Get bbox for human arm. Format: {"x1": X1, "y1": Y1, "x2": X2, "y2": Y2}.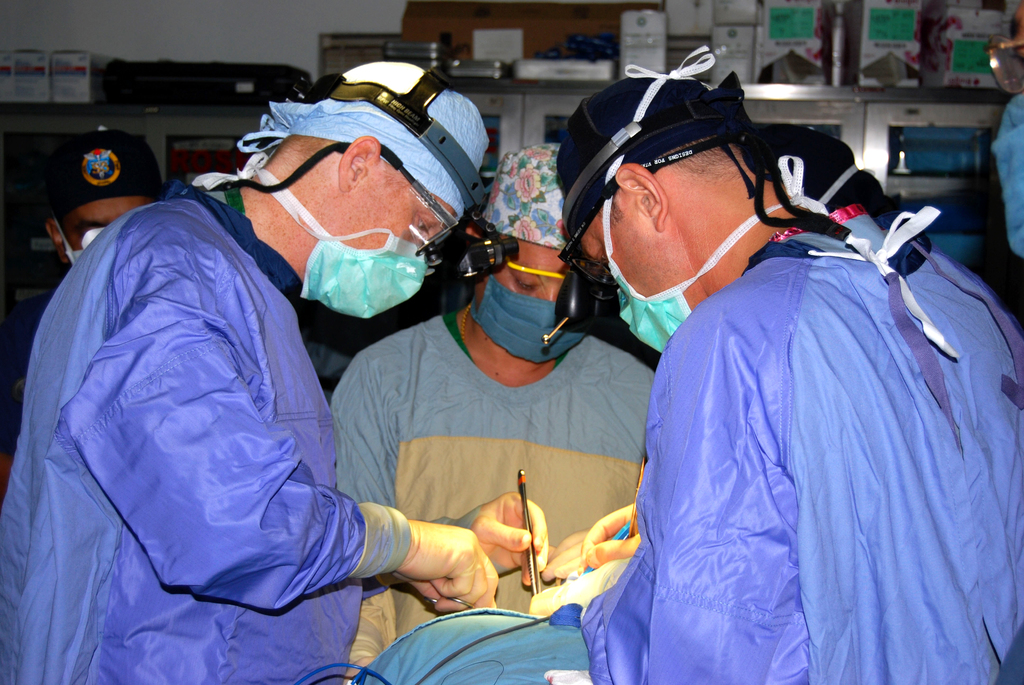
{"x1": 328, "y1": 352, "x2": 394, "y2": 510}.
